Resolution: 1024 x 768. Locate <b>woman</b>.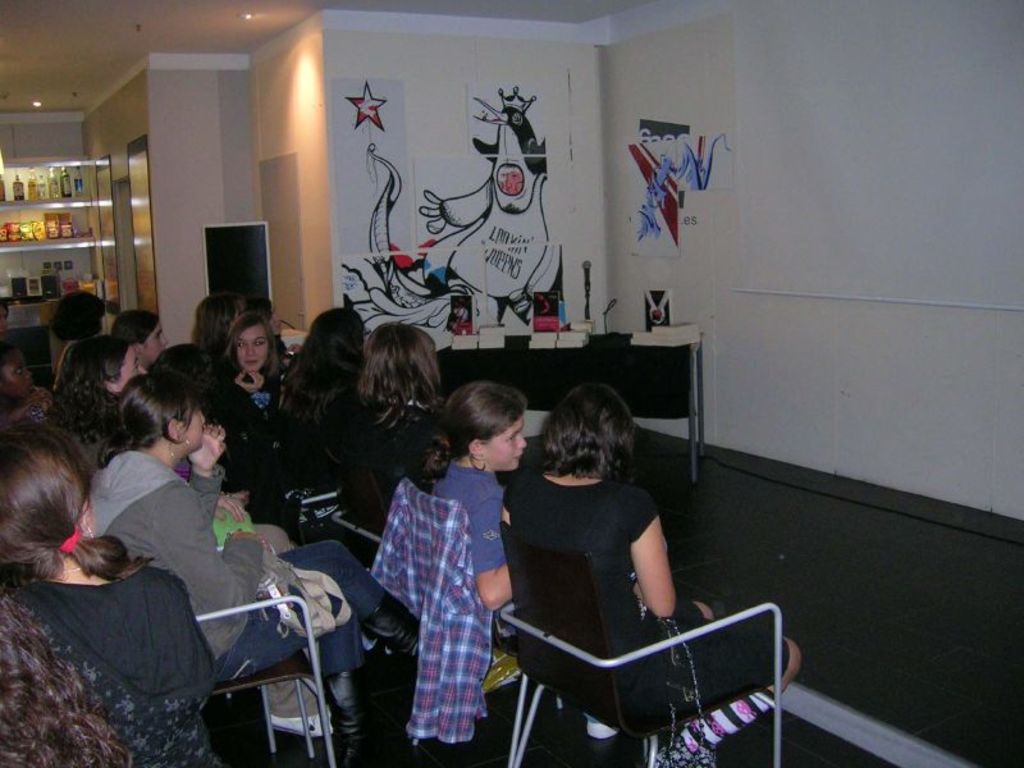
box=[317, 324, 439, 563].
